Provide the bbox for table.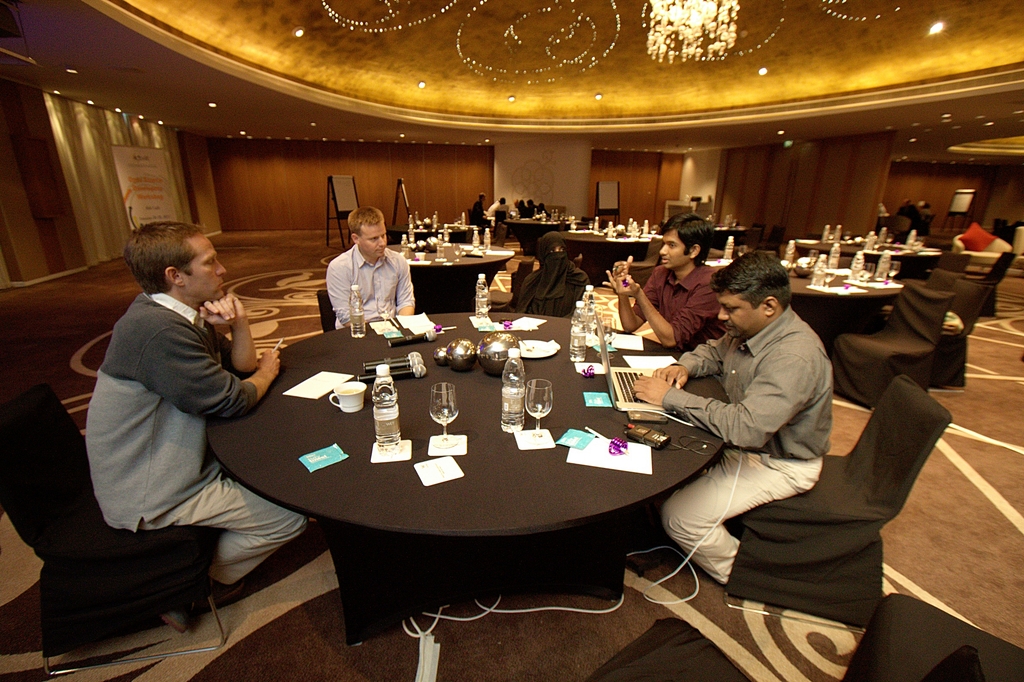
l=554, t=230, r=652, b=291.
